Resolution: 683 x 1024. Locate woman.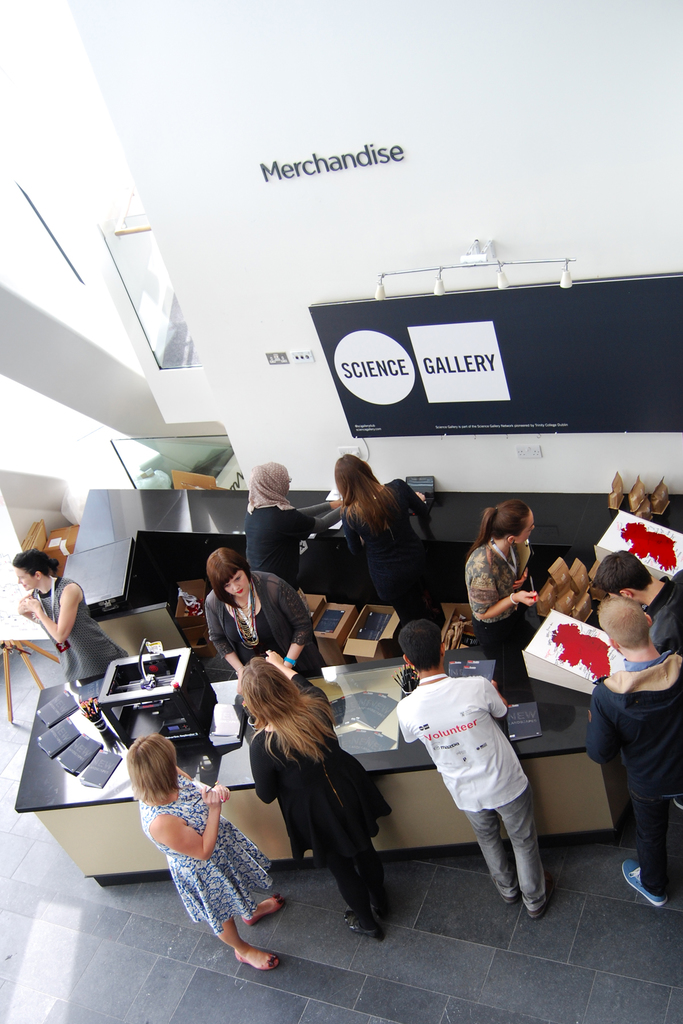
pyautogui.locateOnScreen(122, 732, 297, 977).
